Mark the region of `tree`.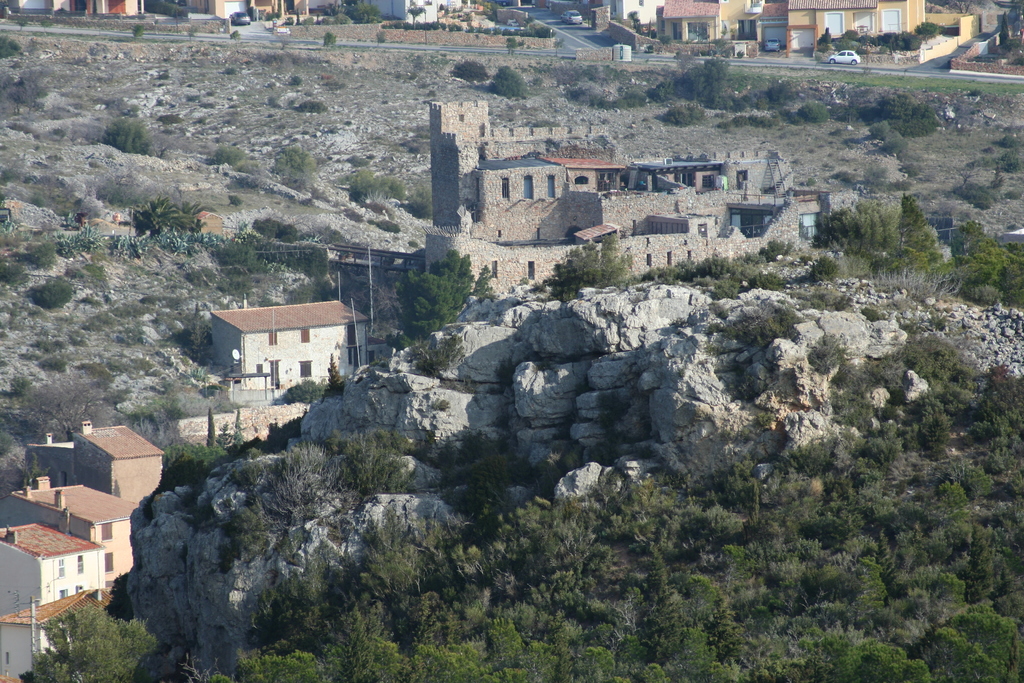
Region: locate(313, 604, 378, 682).
